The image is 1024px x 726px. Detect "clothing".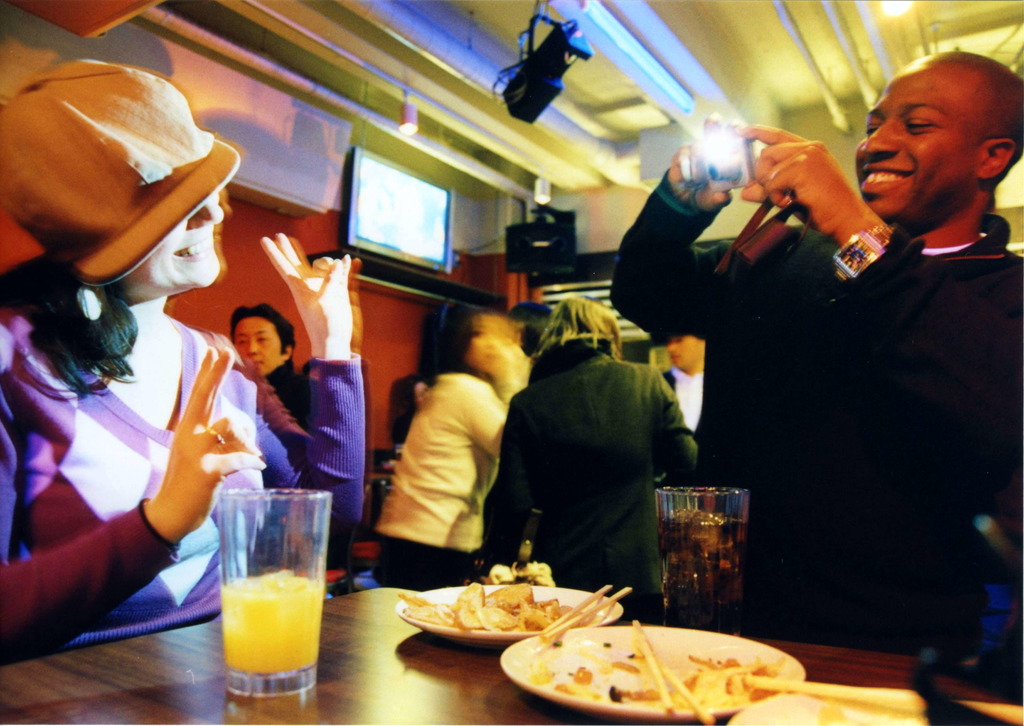
Detection: 658:363:699:454.
